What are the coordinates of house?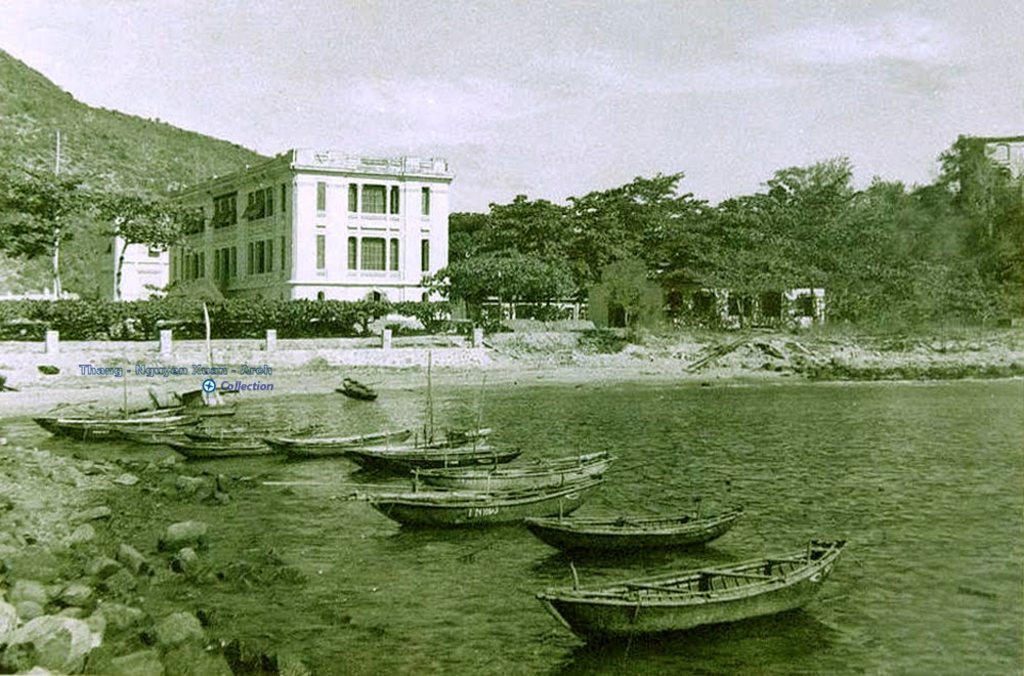
rect(155, 144, 462, 310).
